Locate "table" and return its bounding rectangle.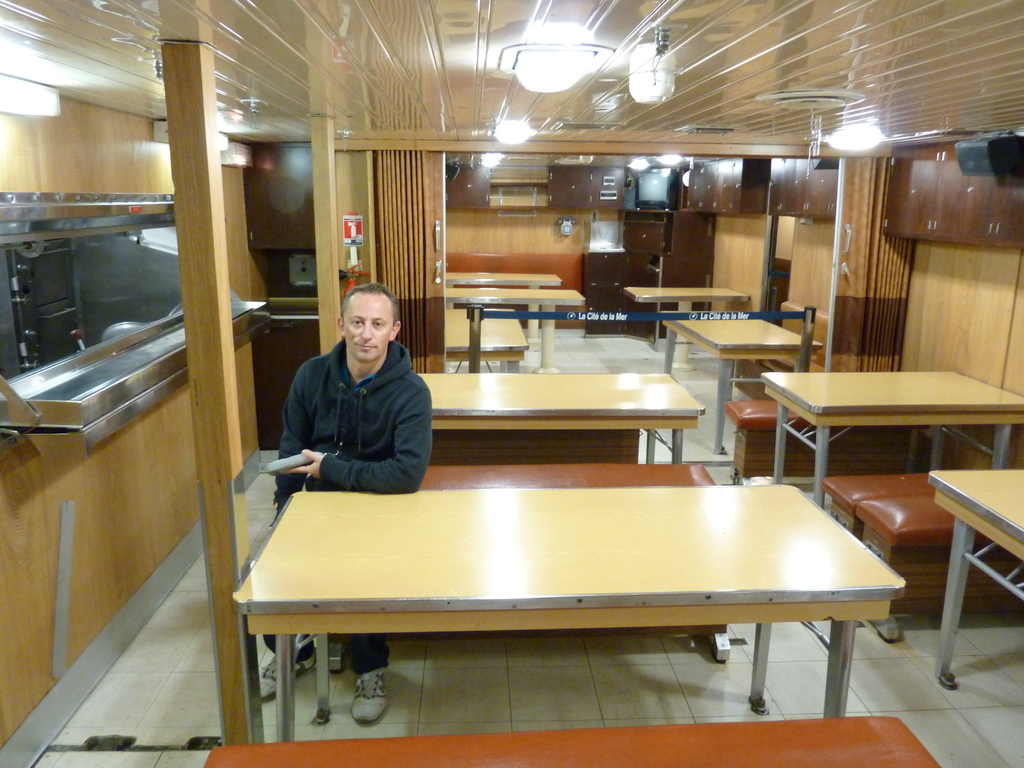
416:378:707:467.
